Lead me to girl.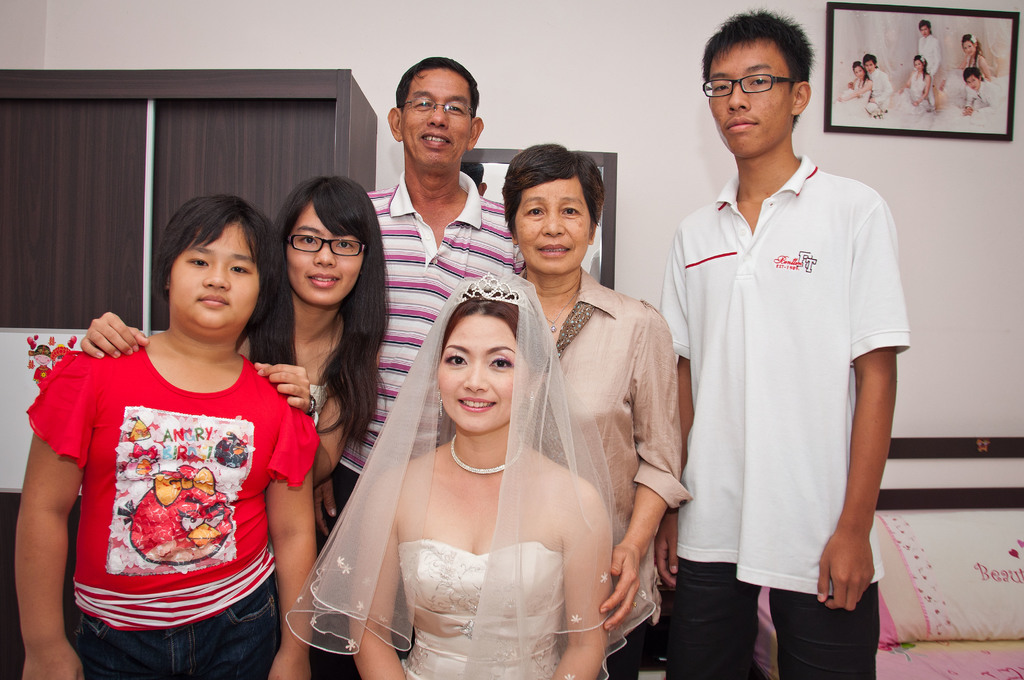
Lead to BBox(939, 33, 991, 106).
